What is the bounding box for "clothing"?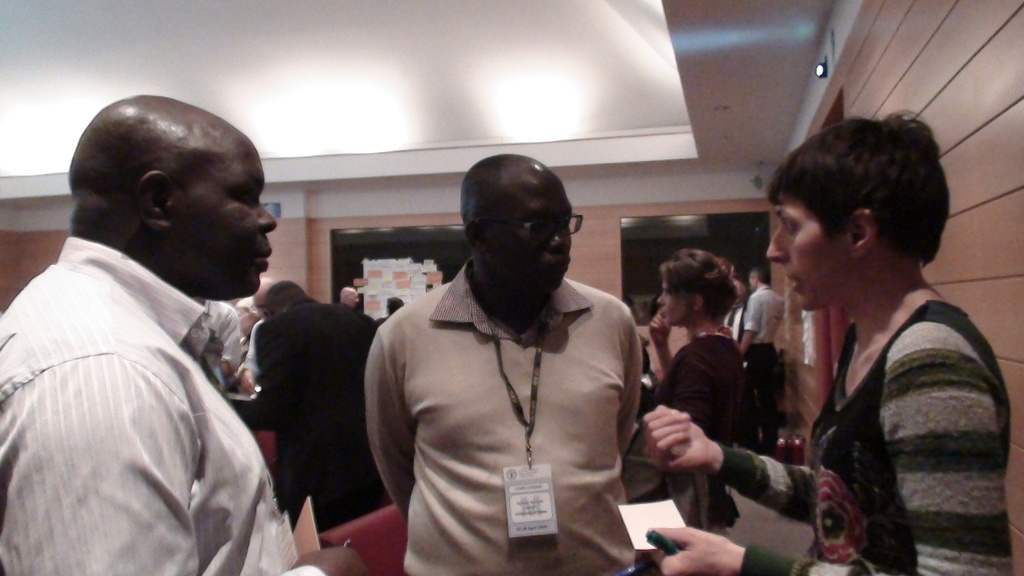
(636,328,751,529).
